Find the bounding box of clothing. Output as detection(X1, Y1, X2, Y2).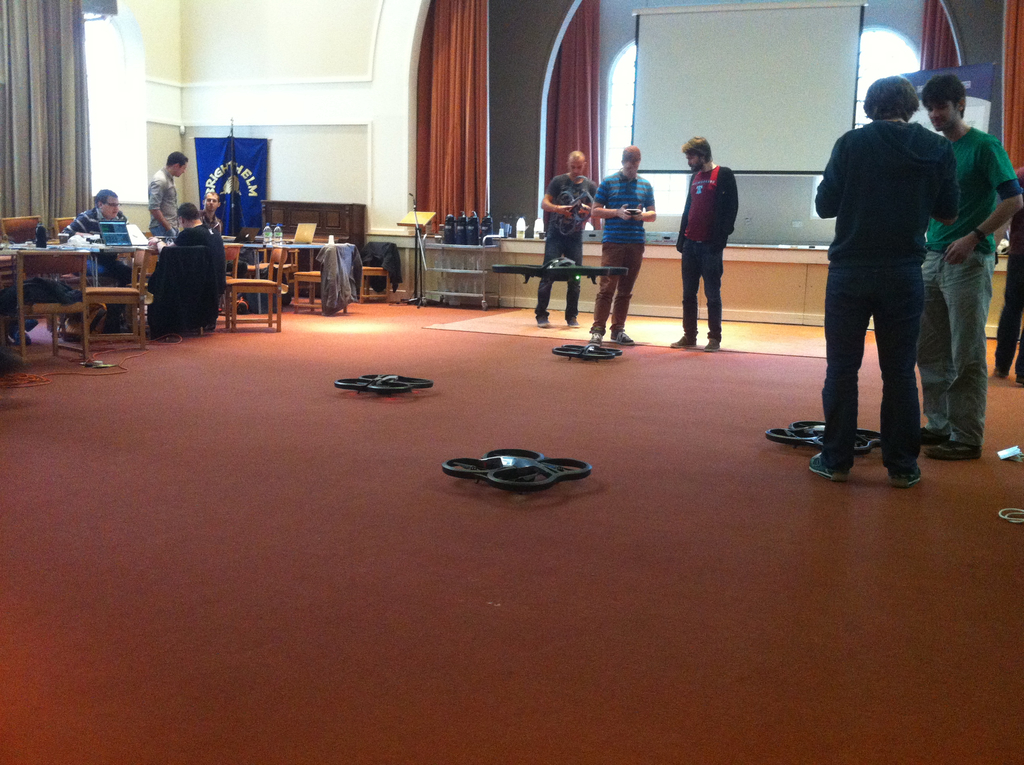
detection(151, 219, 221, 335).
